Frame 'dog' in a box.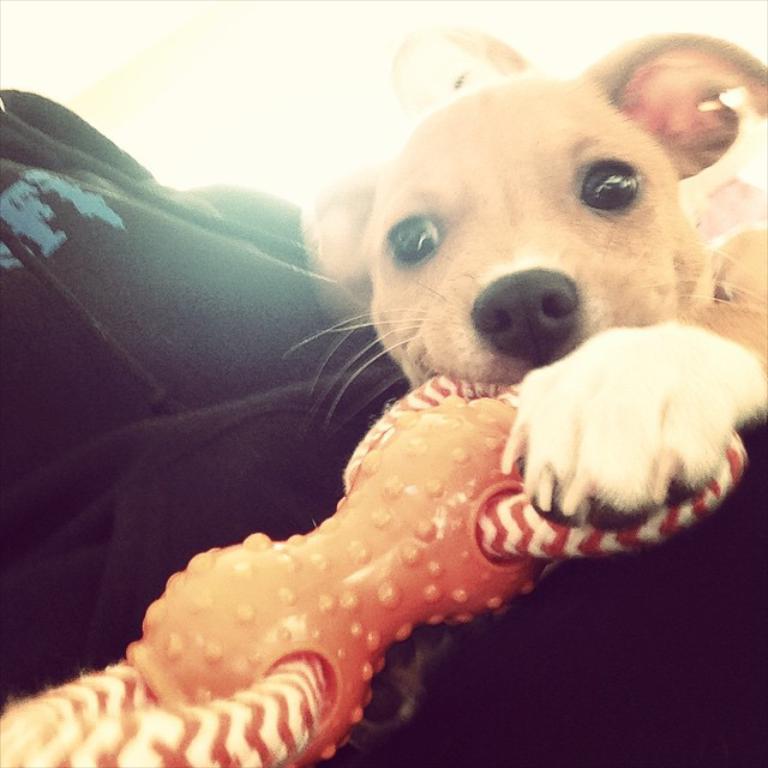
[277,22,767,751].
